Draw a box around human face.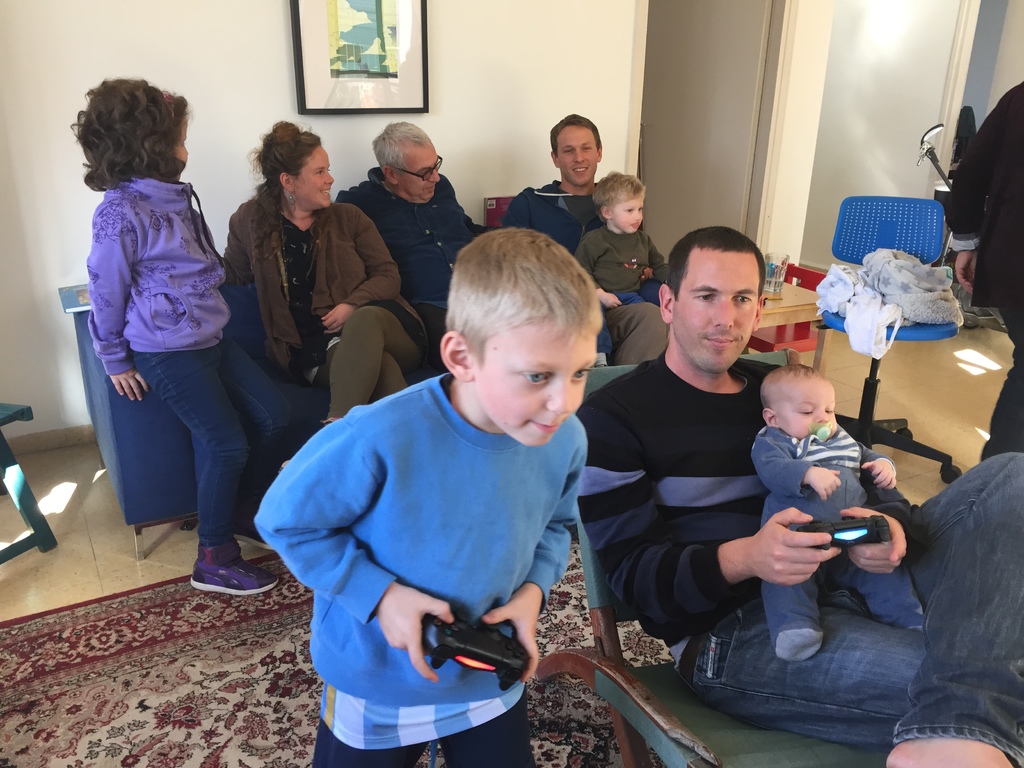
l=294, t=145, r=335, b=209.
